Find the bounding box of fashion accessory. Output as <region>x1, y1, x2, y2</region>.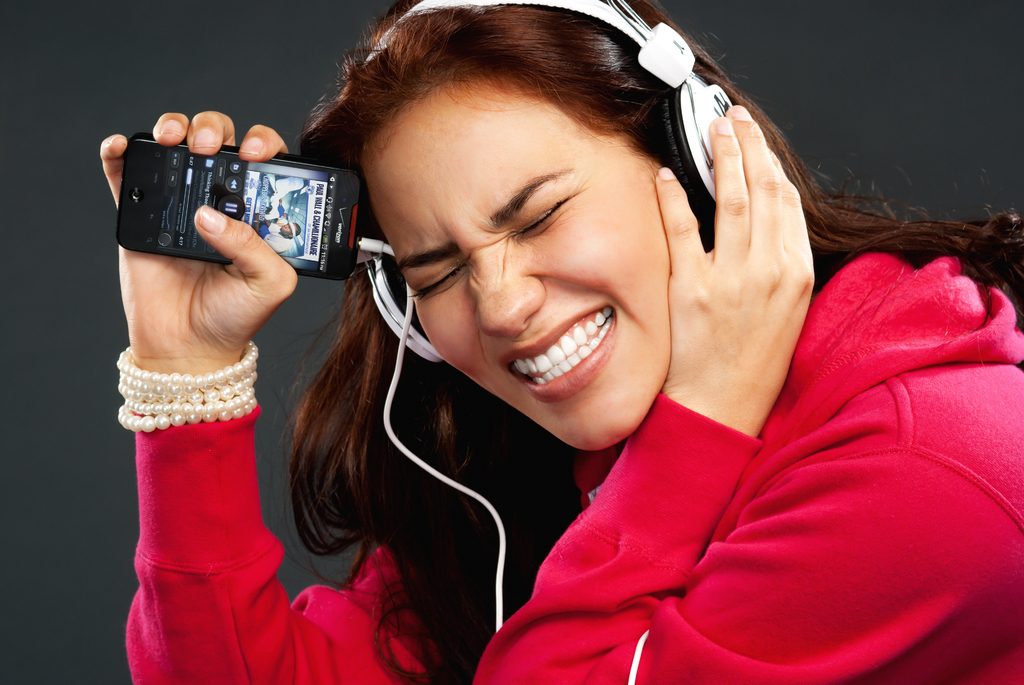
<region>118, 347, 262, 433</region>.
